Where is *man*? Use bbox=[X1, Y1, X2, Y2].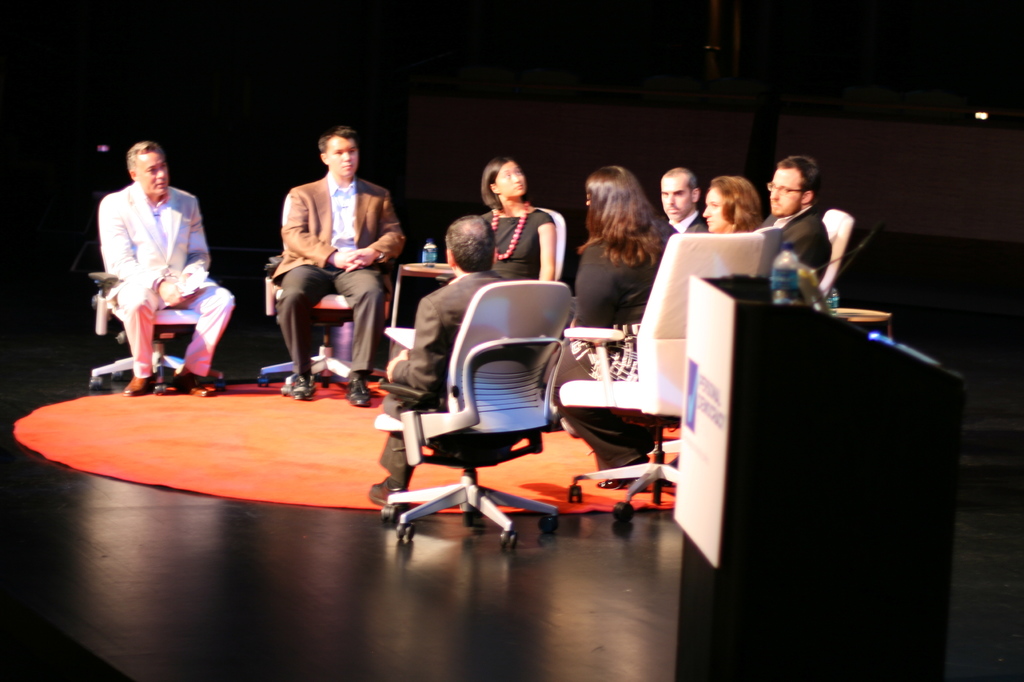
bbox=[366, 214, 509, 505].
